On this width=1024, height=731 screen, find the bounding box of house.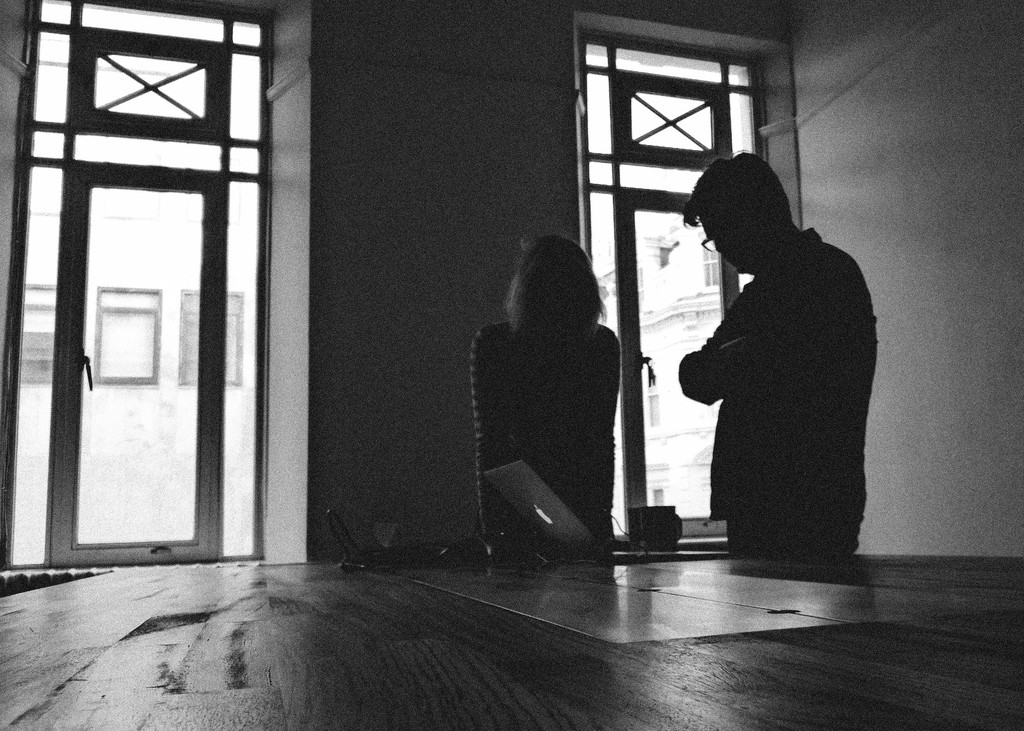
Bounding box: locate(15, 8, 273, 568).
